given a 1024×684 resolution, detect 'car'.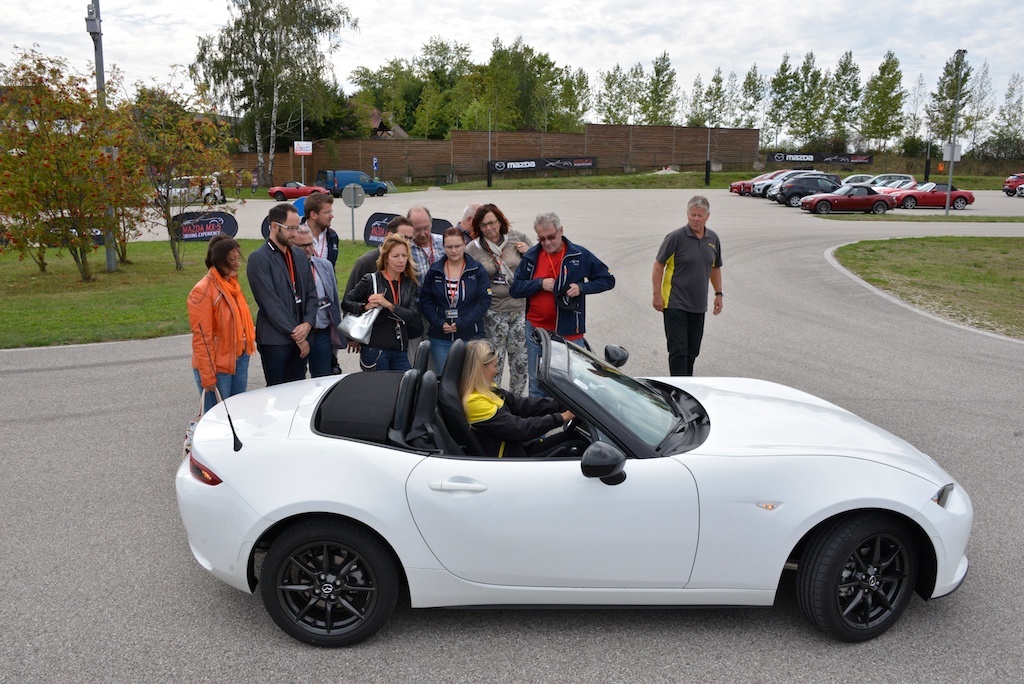
detection(1016, 183, 1023, 196).
